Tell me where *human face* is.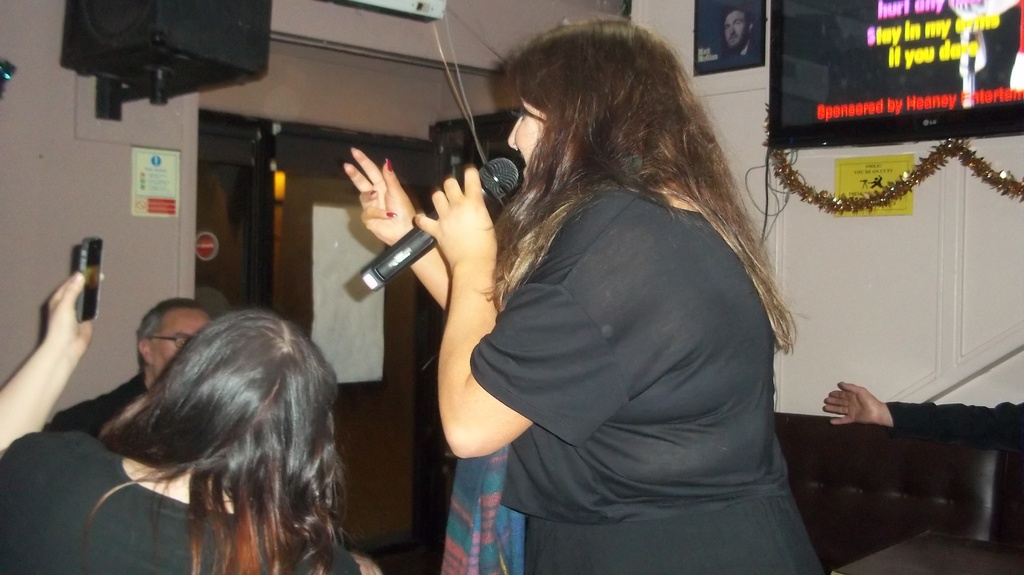
*human face* is at Rect(508, 98, 547, 188).
